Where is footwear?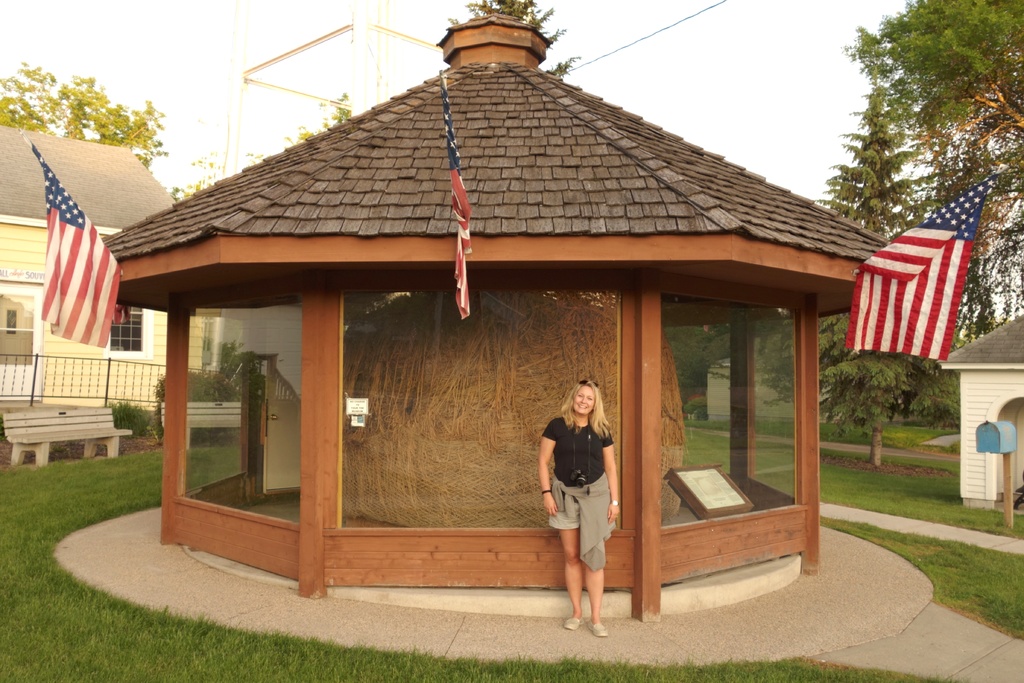
[565, 620, 582, 630].
